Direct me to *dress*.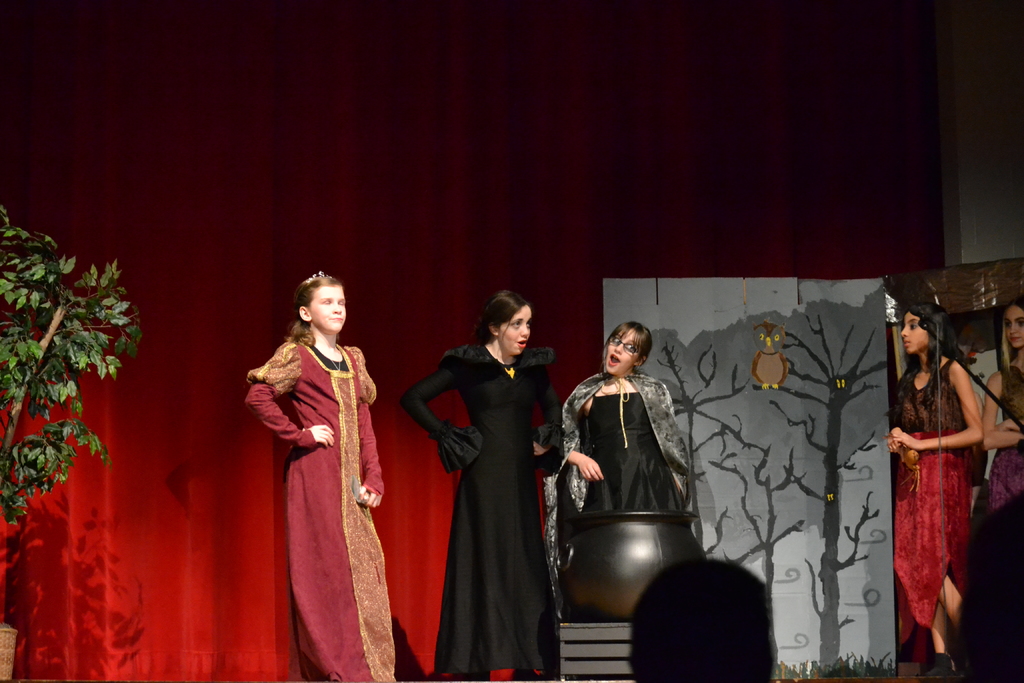
Direction: (988,365,1023,511).
